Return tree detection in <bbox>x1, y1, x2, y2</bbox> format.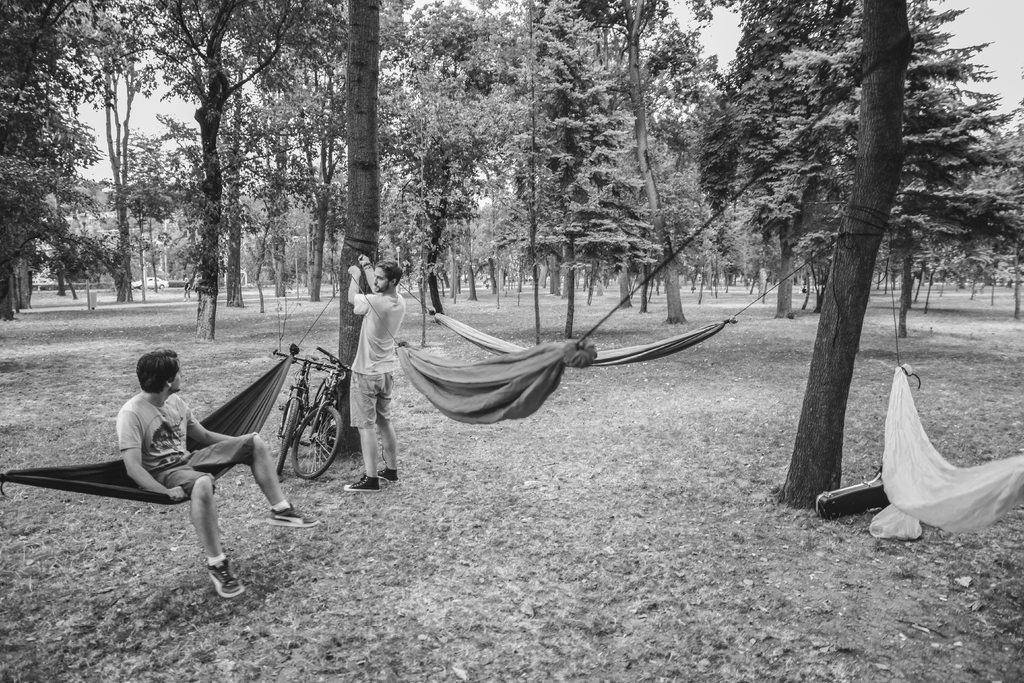
<bbox>774, 0, 941, 510</bbox>.
